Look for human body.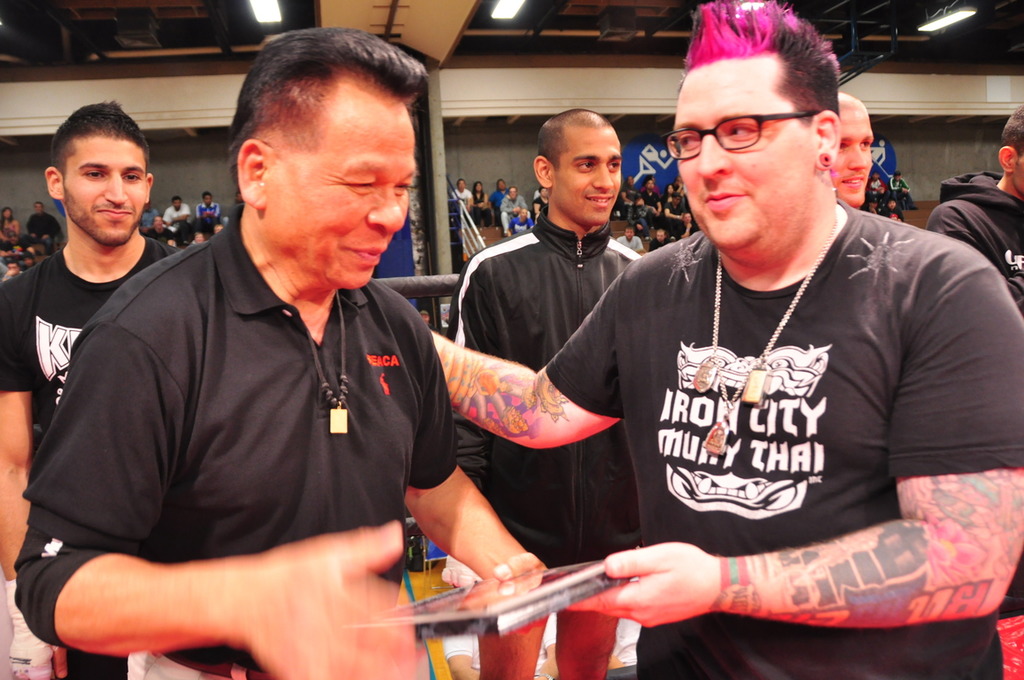
Found: 665/192/687/232.
